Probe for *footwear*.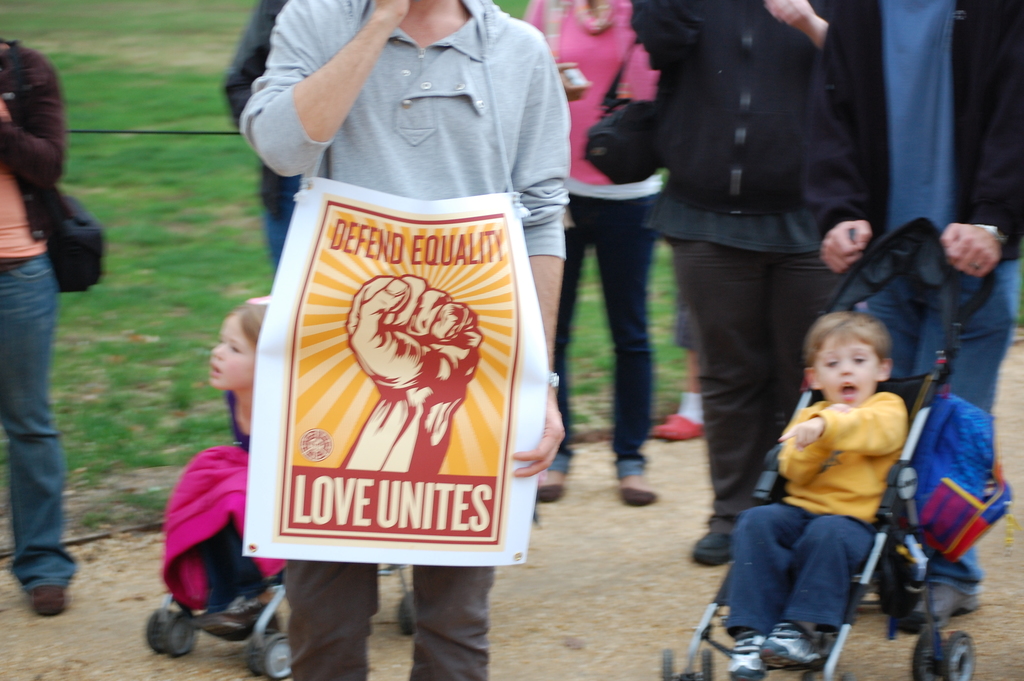
Probe result: x1=620, y1=482, x2=653, y2=508.
